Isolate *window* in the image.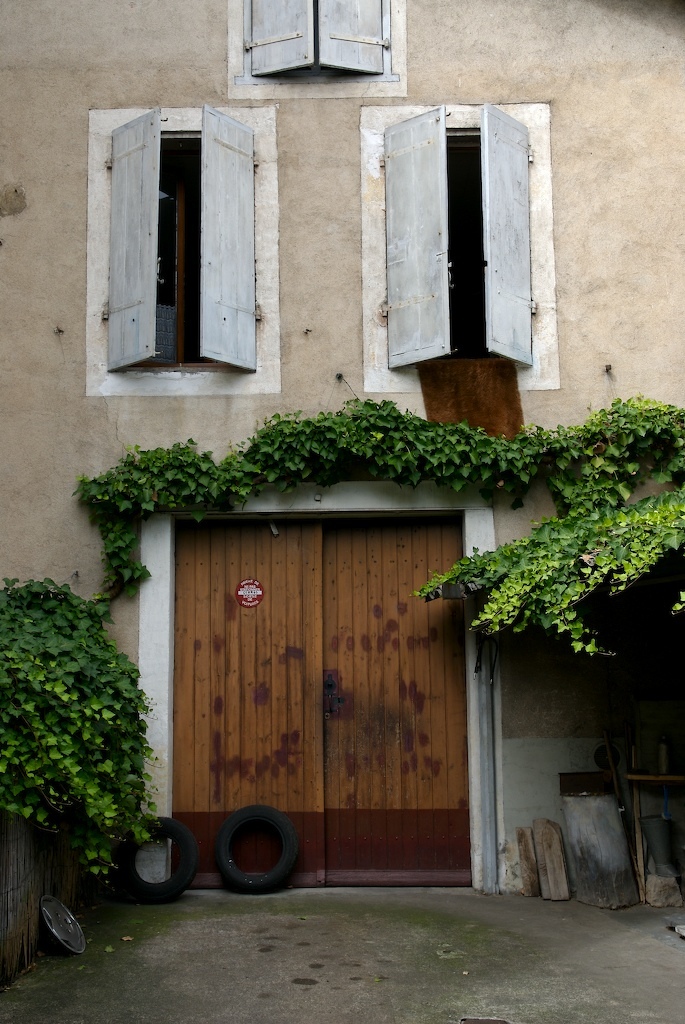
Isolated region: l=232, t=0, r=381, b=72.
